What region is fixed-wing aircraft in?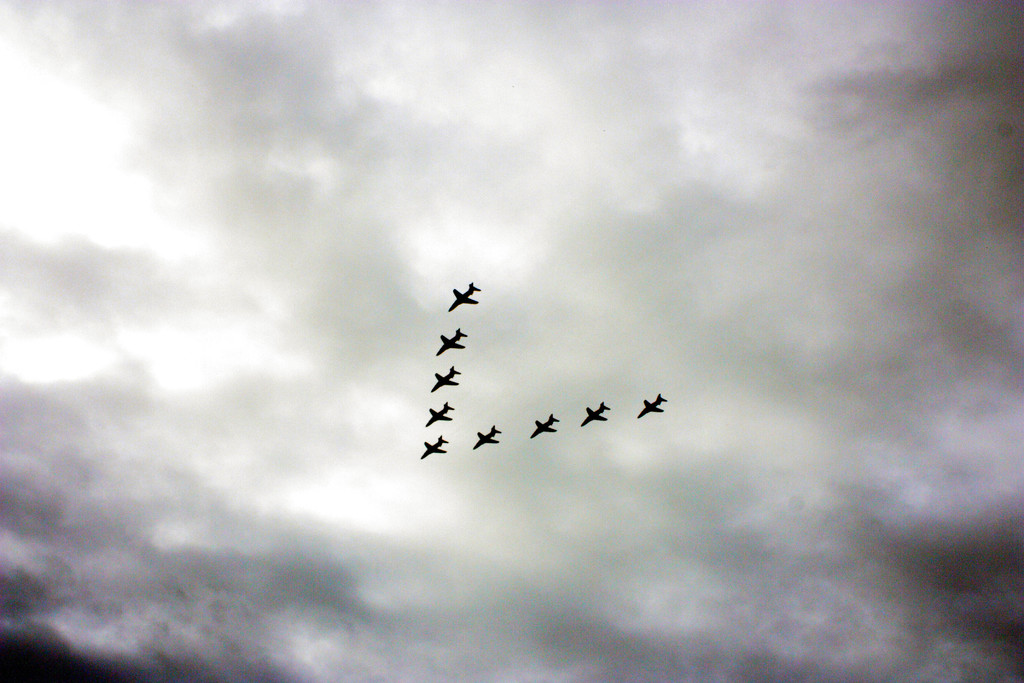
471 419 501 447.
